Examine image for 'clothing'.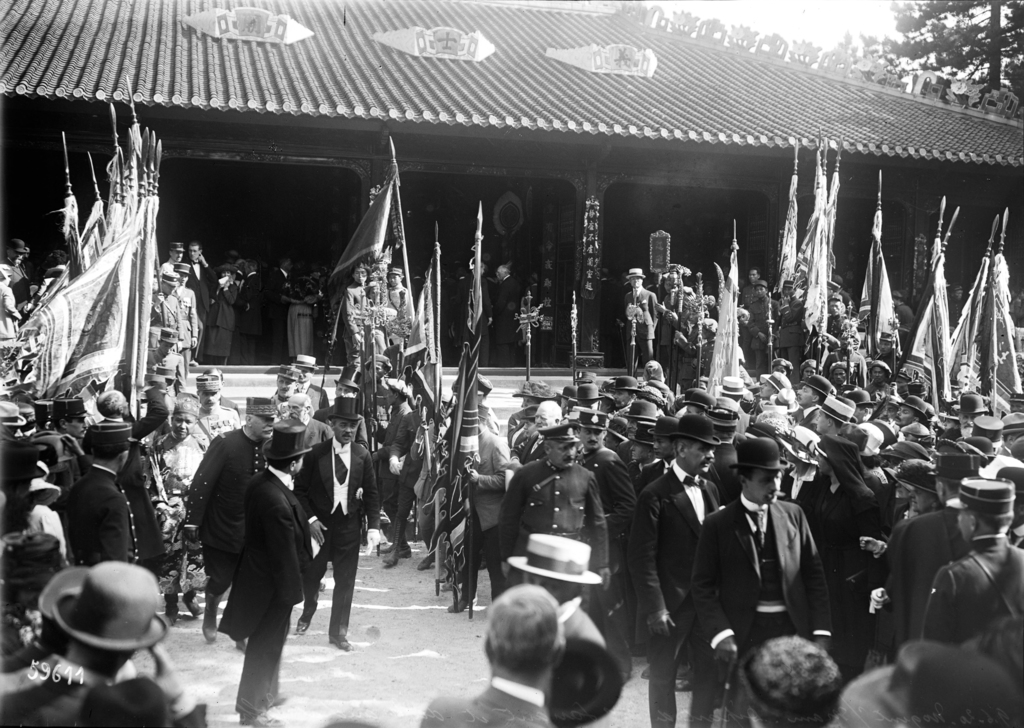
Examination result: BBox(258, 270, 299, 365).
